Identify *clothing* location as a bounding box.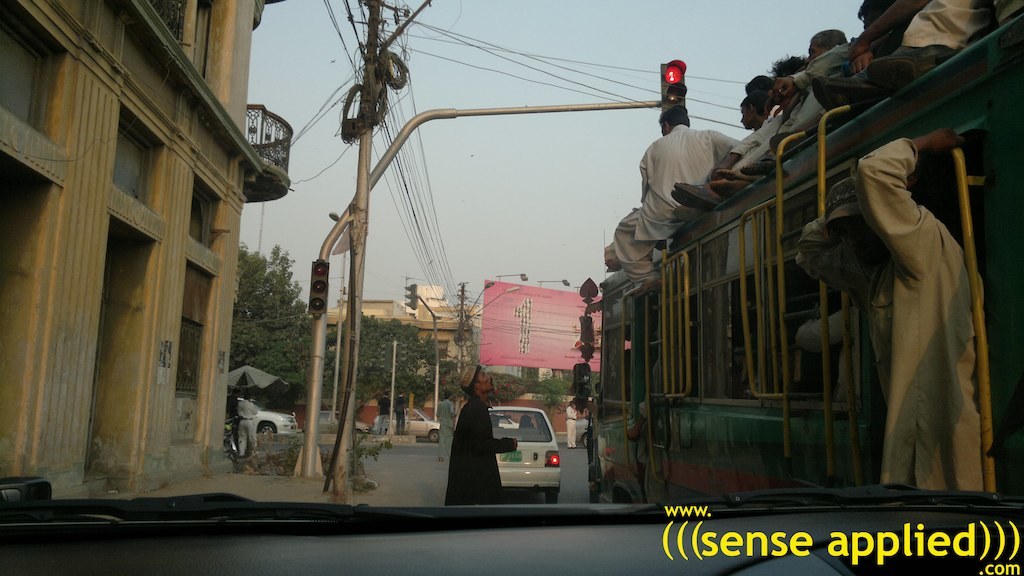
[731, 107, 781, 156].
